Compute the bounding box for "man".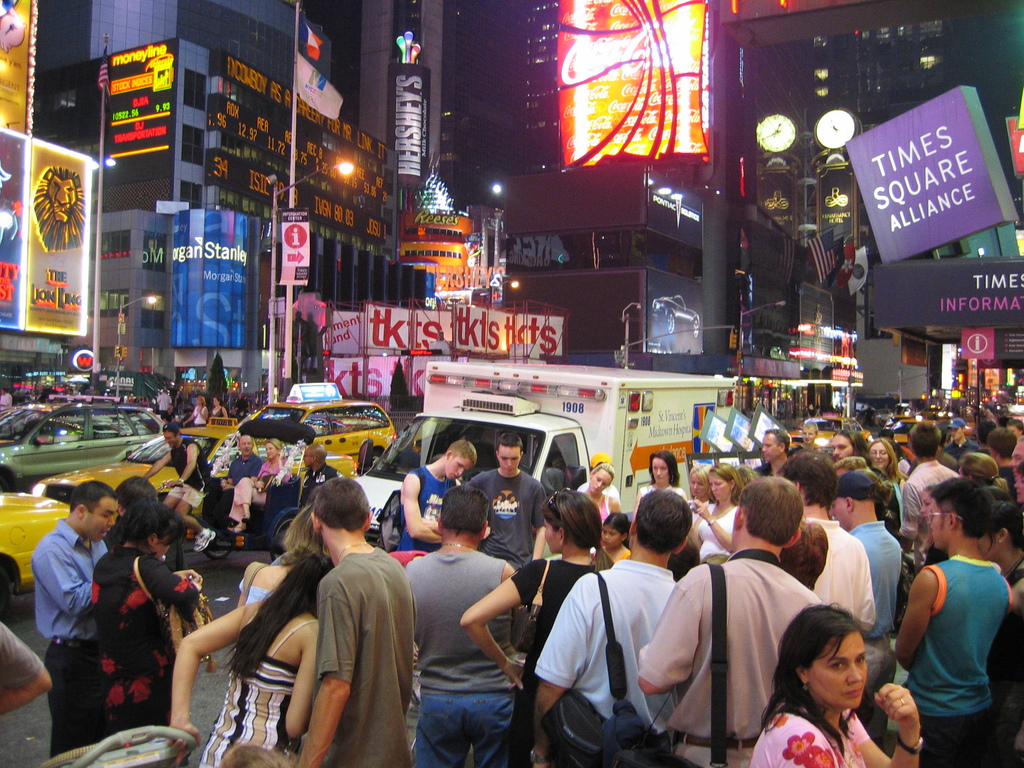
bbox=[293, 440, 332, 516].
